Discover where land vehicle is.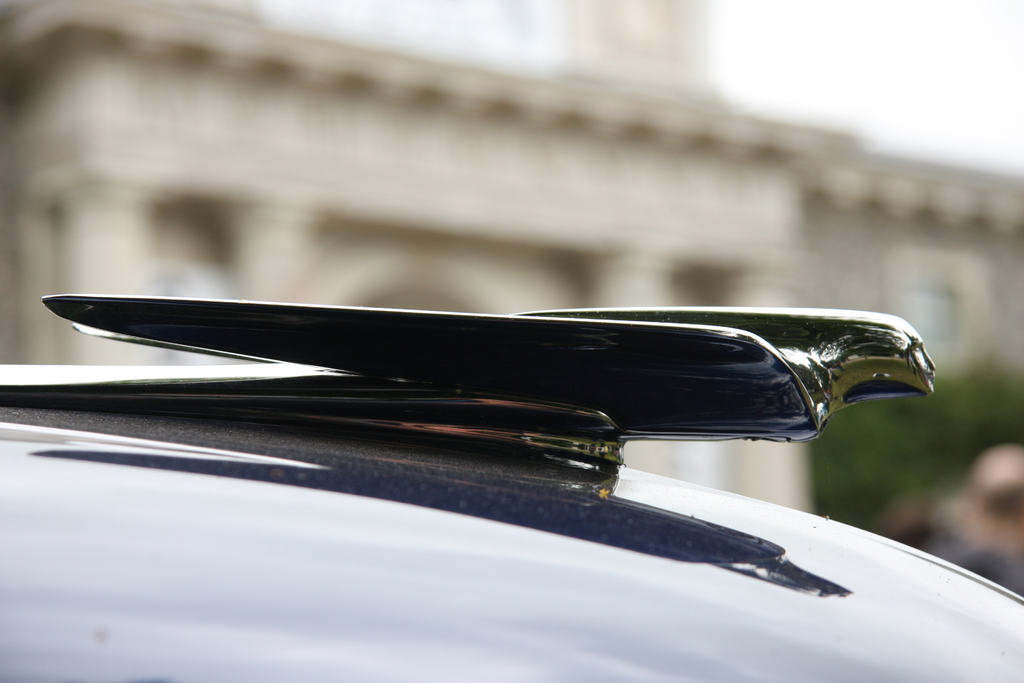
Discovered at region(0, 288, 1023, 682).
